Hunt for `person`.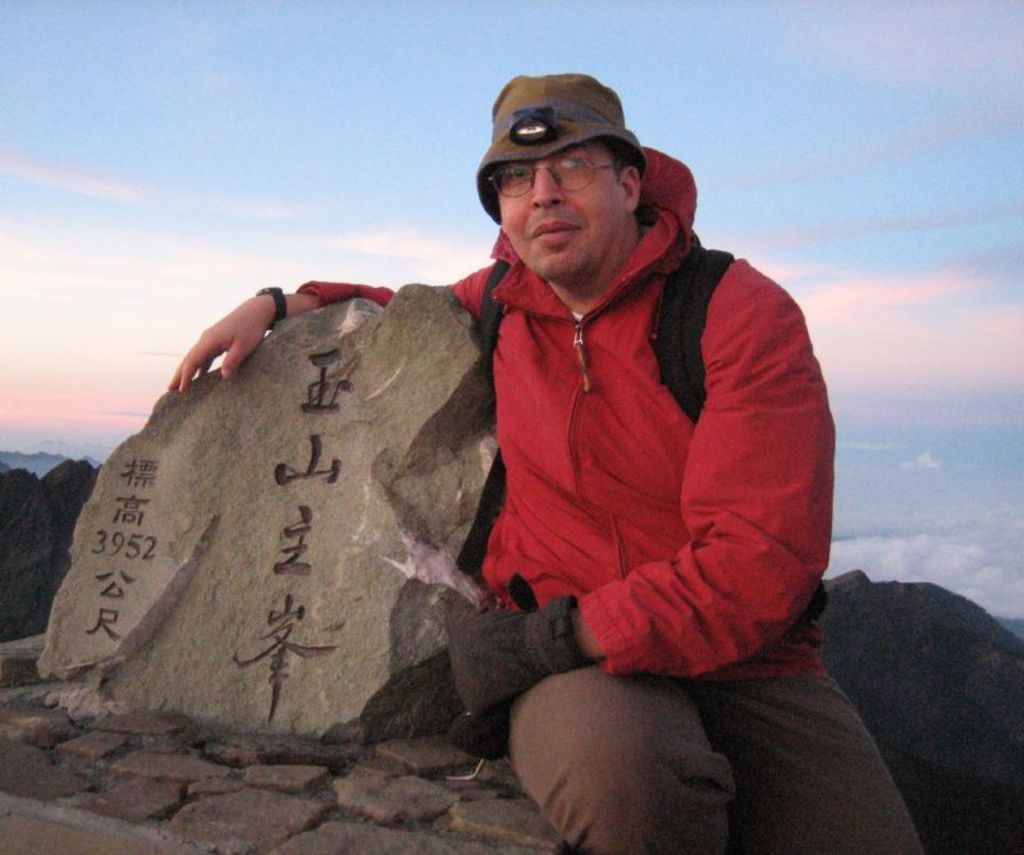
Hunted down at <region>169, 76, 923, 854</region>.
